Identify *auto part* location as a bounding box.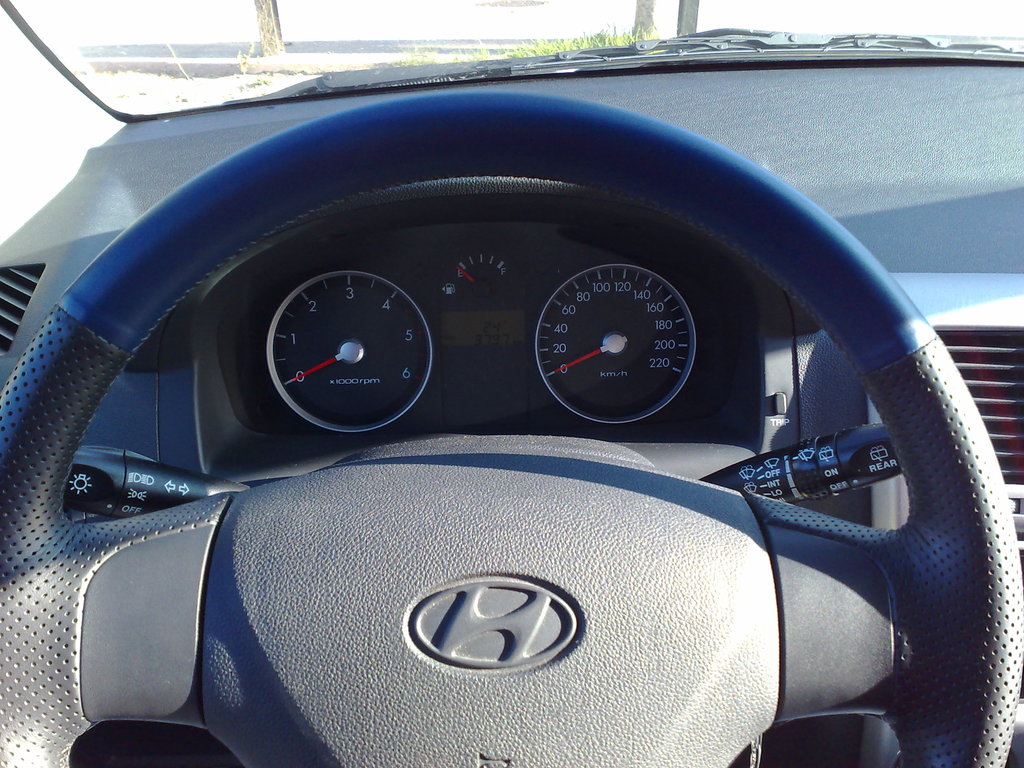
102,198,856,493.
